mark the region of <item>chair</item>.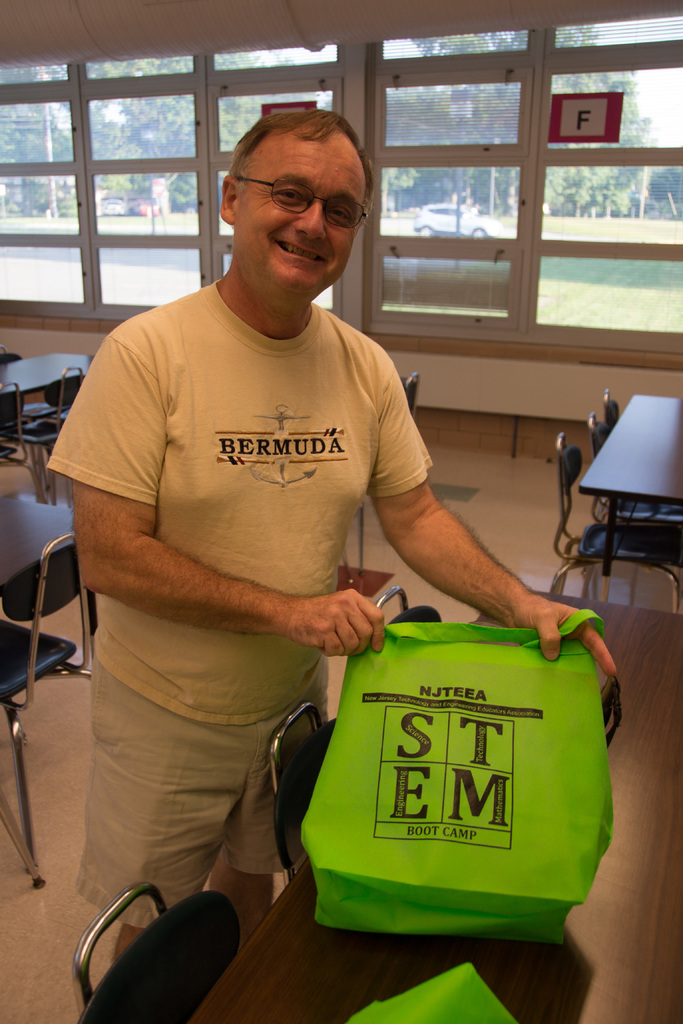
Region: box=[589, 408, 682, 534].
